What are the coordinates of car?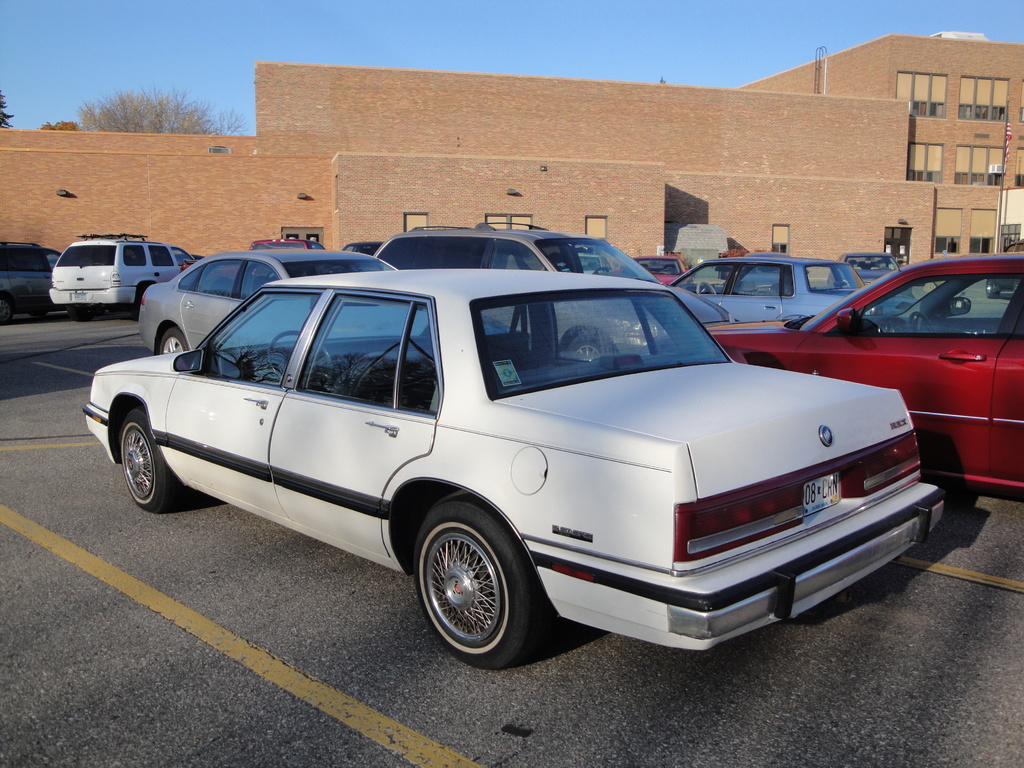
(left=381, top=222, right=721, bottom=323).
